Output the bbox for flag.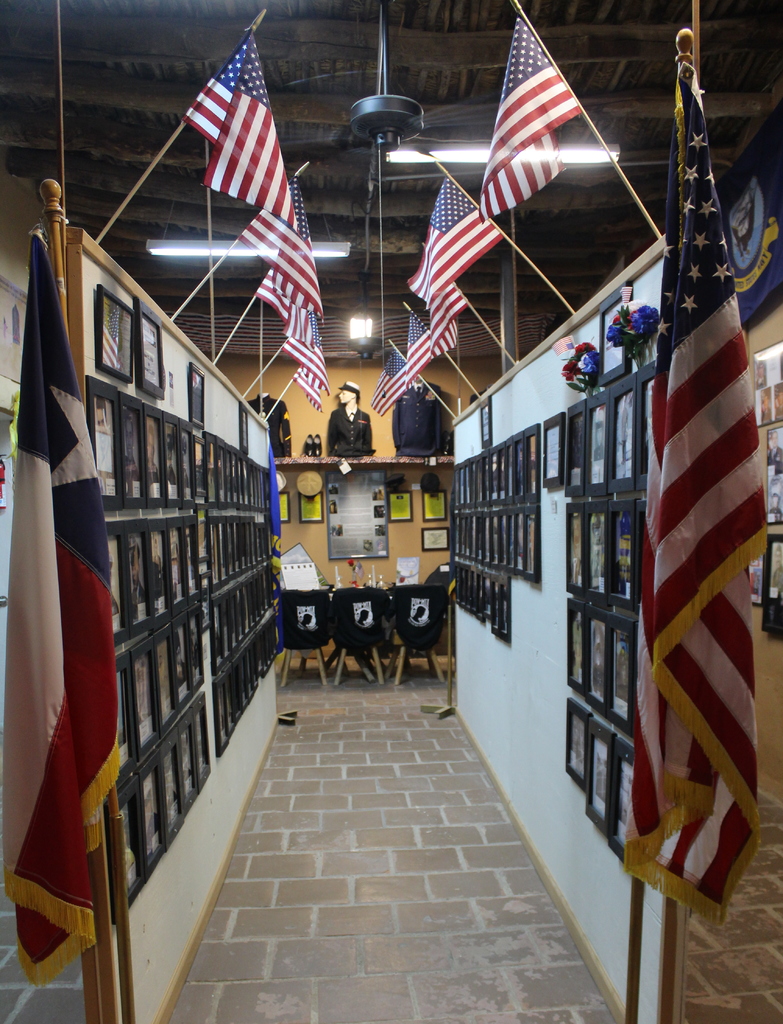
pyautogui.locateOnScreen(480, 10, 579, 224).
